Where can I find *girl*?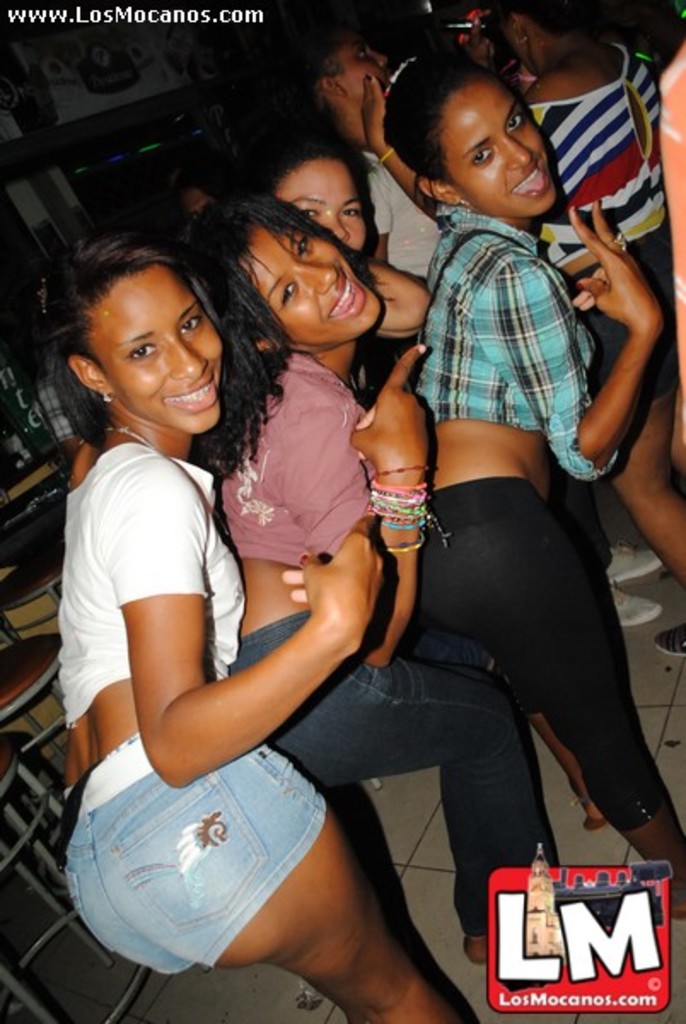
You can find it at <box>374,51,684,920</box>.
